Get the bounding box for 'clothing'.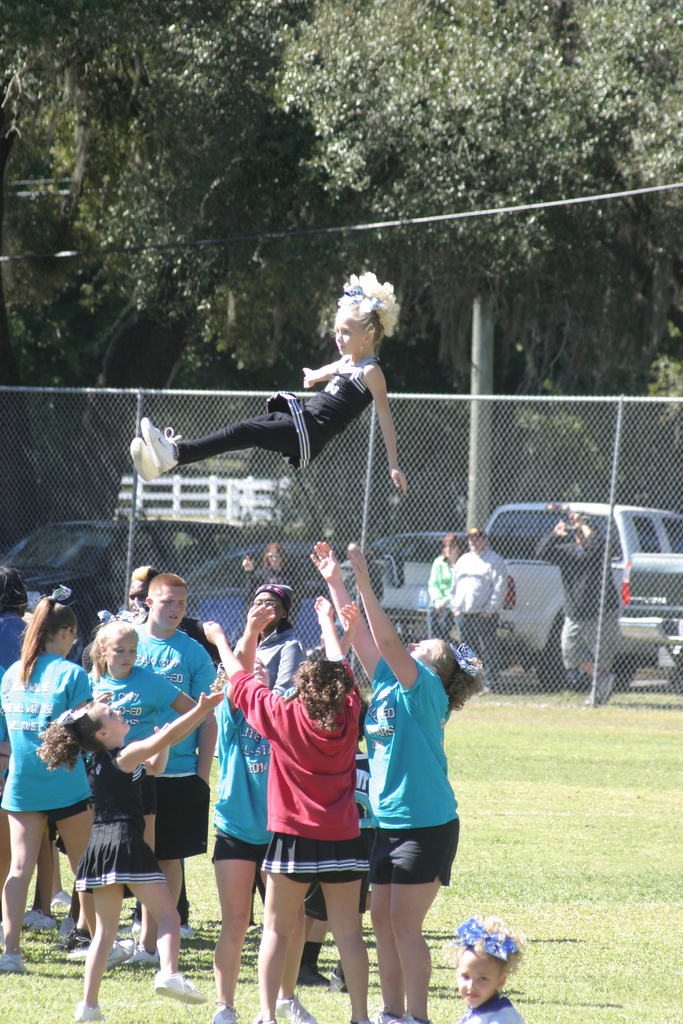
453, 981, 522, 1023.
